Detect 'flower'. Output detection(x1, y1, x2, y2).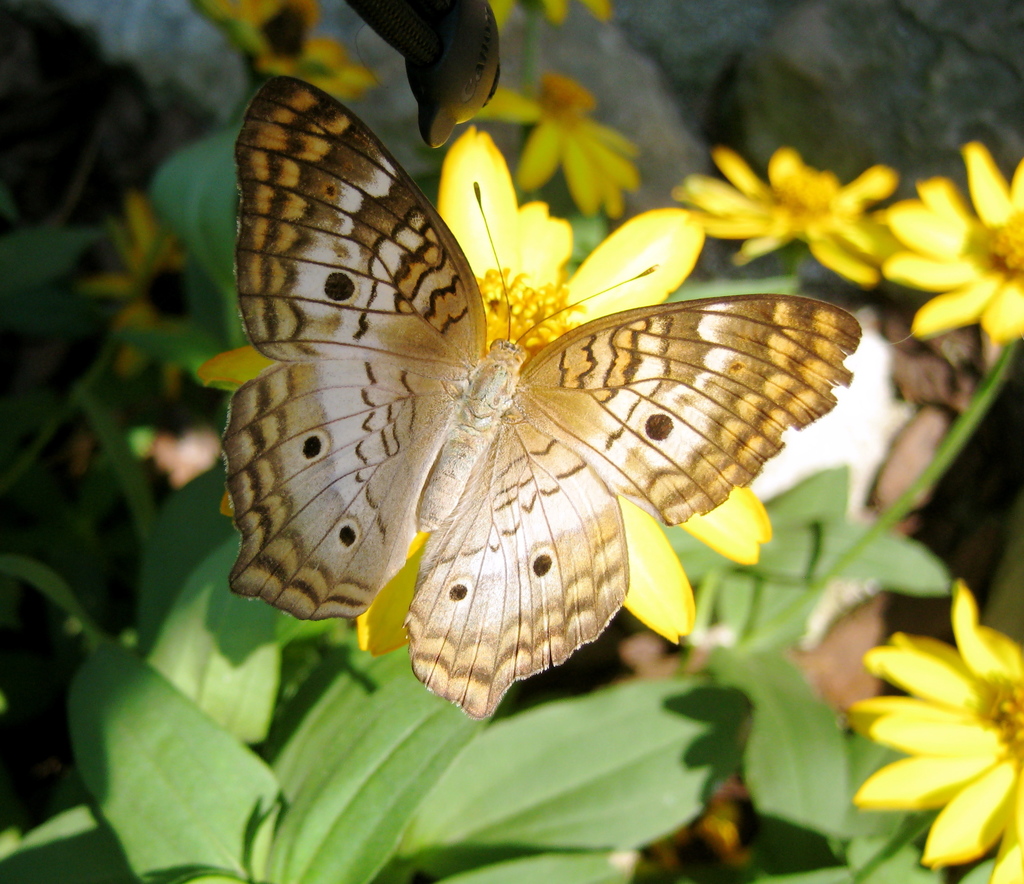
detection(881, 134, 1023, 358).
